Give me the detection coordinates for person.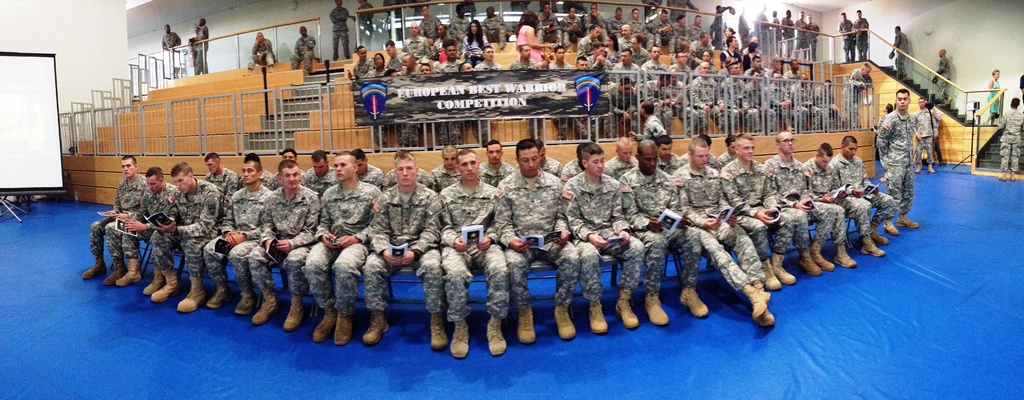
351:0:372:51.
